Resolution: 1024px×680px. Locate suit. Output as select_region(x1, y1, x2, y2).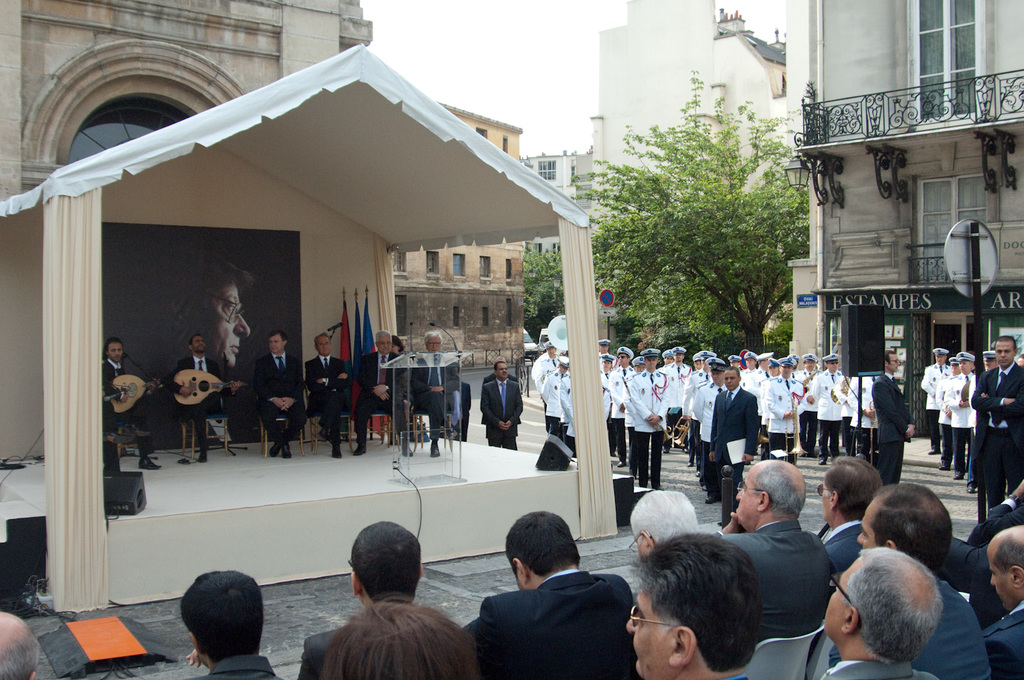
select_region(351, 349, 415, 437).
